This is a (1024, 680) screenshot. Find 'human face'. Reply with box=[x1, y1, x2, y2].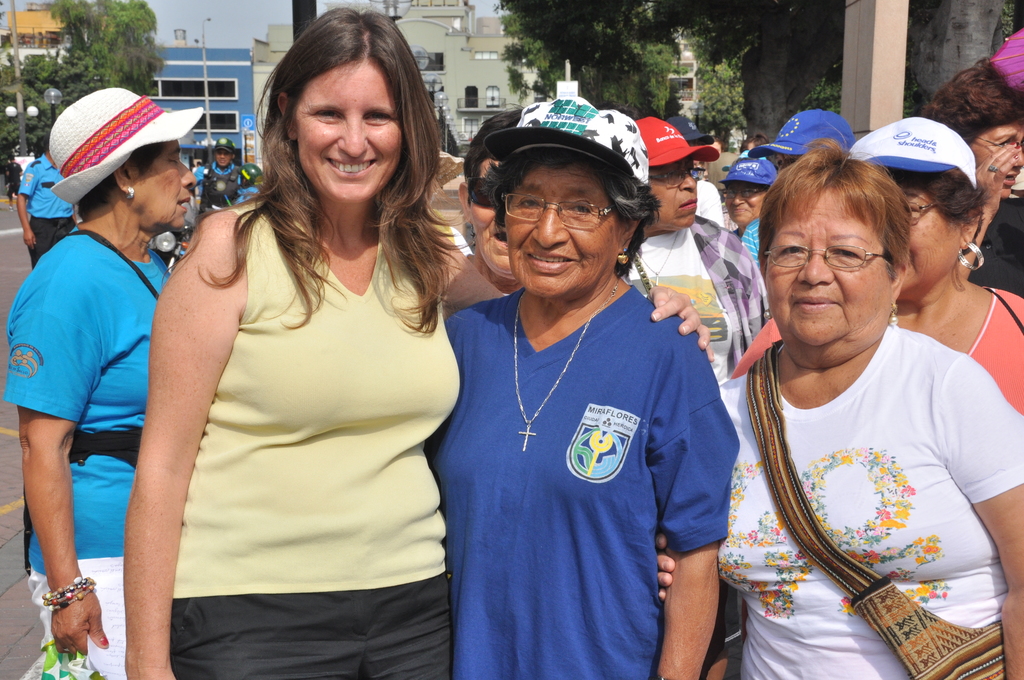
box=[140, 136, 198, 232].
